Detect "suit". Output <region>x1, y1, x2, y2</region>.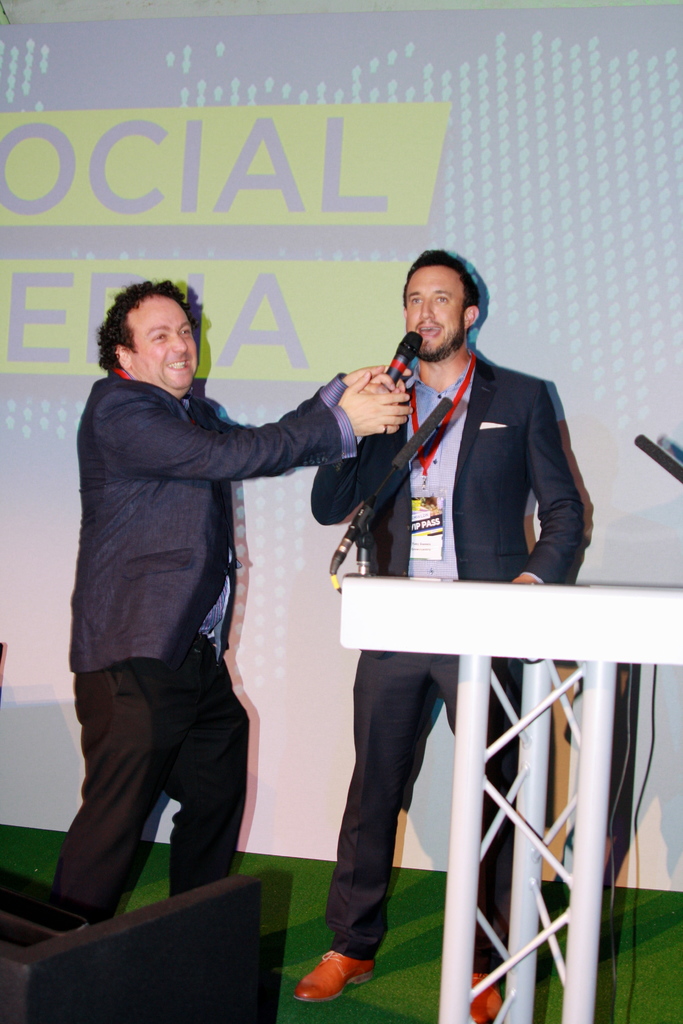
<region>53, 364, 358, 927</region>.
